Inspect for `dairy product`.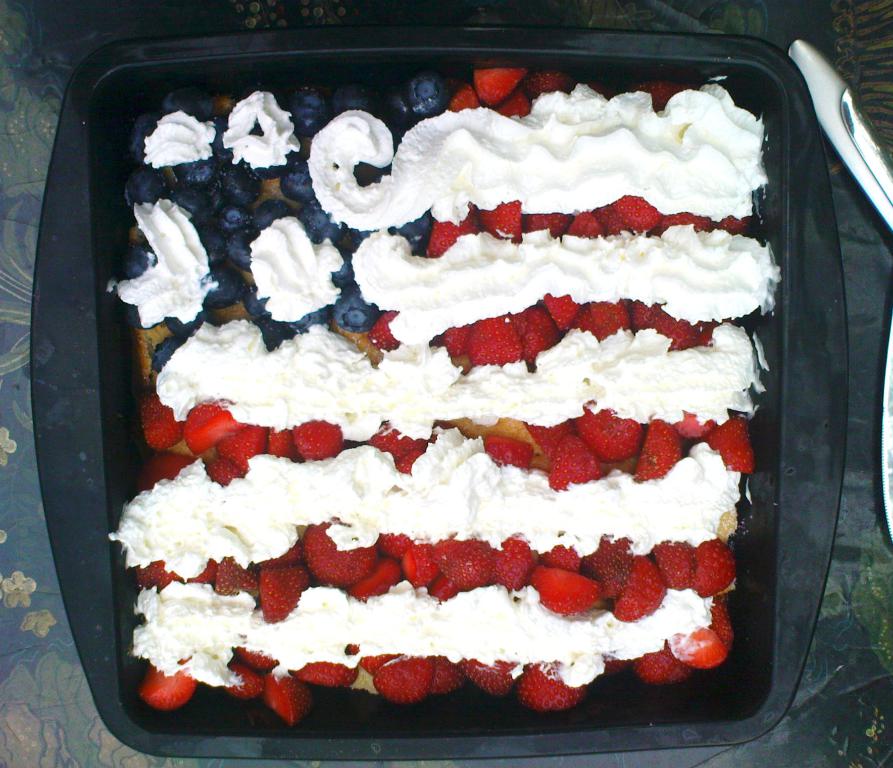
Inspection: (x1=135, y1=108, x2=779, y2=746).
